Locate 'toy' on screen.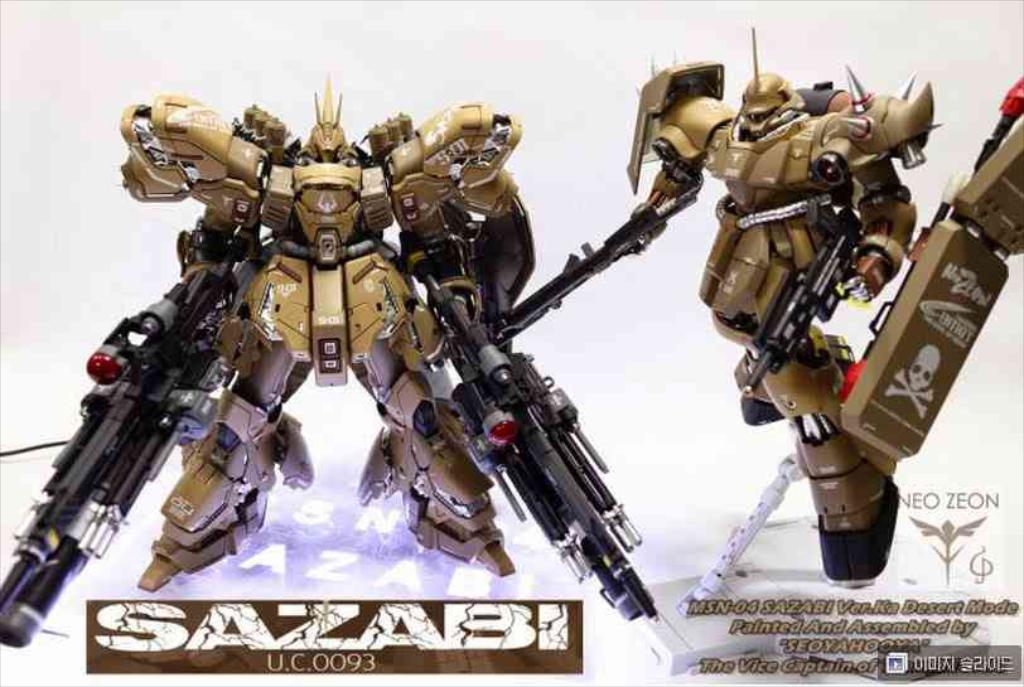
On screen at 9/72/750/659.
